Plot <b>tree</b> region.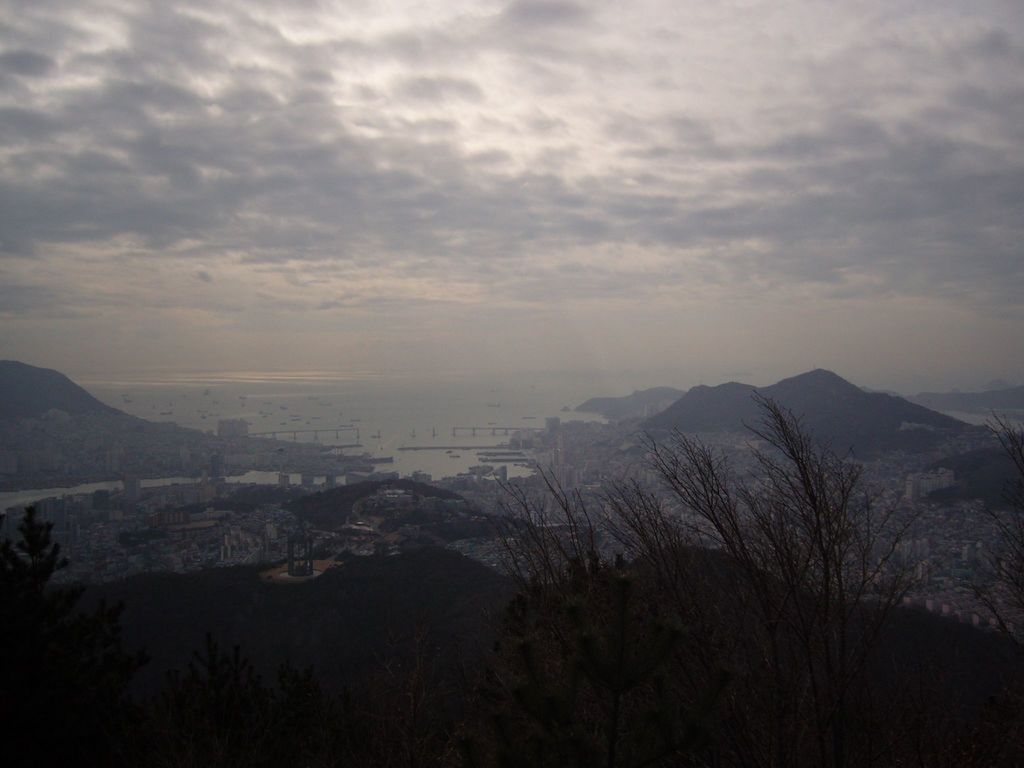
Plotted at (733, 394, 908, 639).
